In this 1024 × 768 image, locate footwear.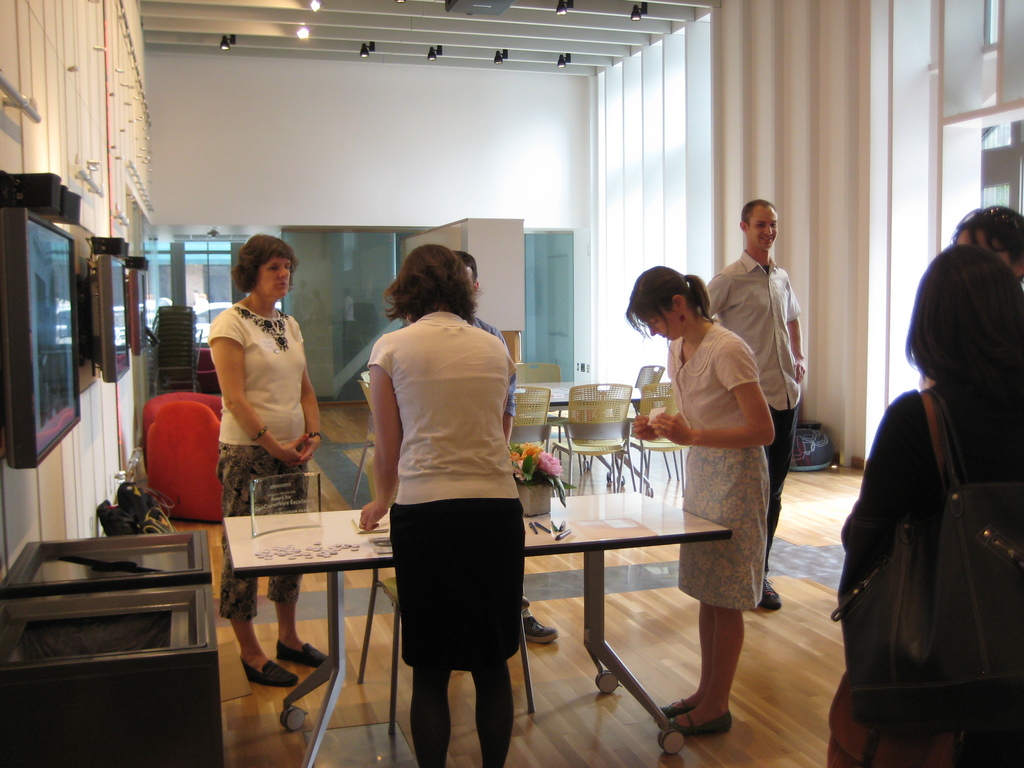
Bounding box: select_region(669, 692, 701, 716).
